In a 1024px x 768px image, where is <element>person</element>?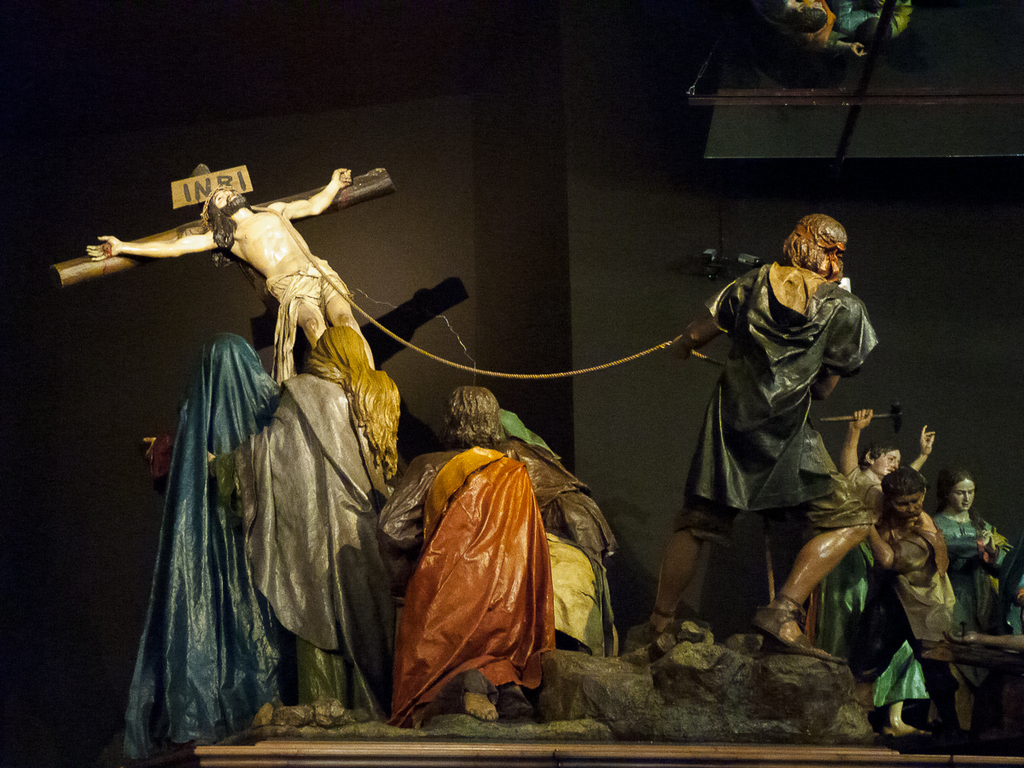
865, 462, 969, 702.
